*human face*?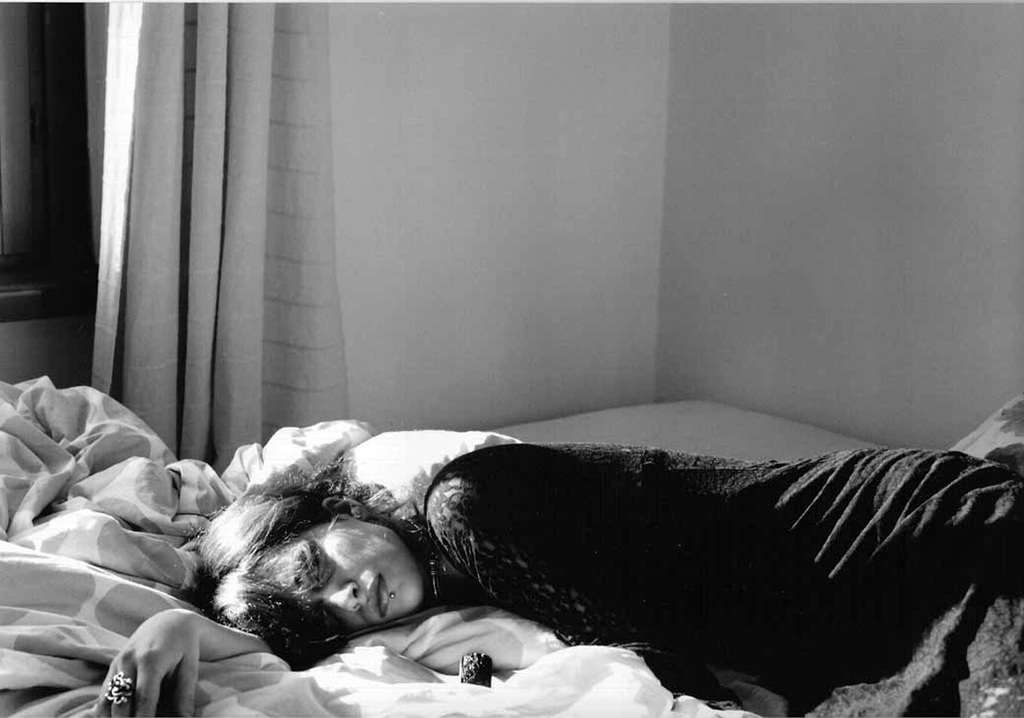
BBox(271, 526, 429, 633)
